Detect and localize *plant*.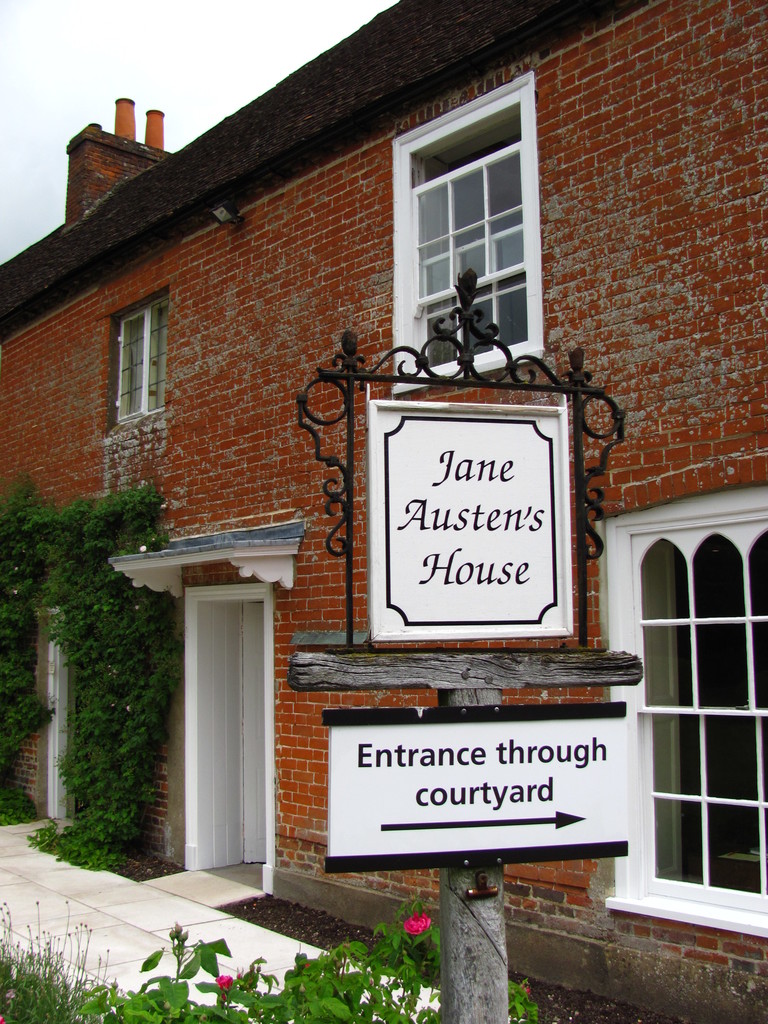
Localized at 0, 469, 28, 821.
